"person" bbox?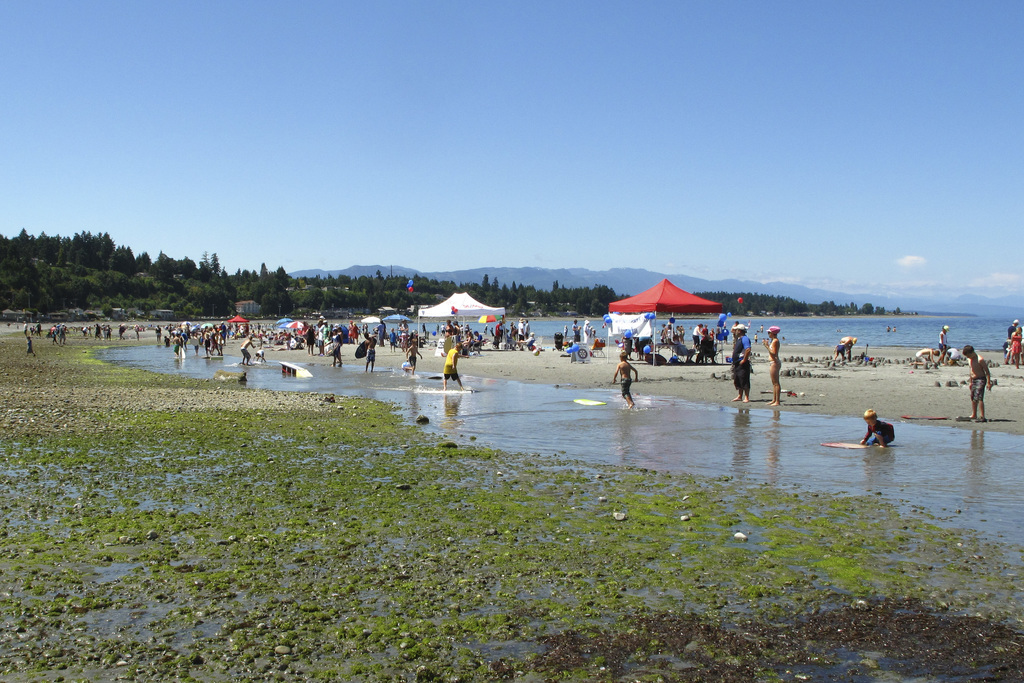
bbox=[692, 320, 706, 349]
